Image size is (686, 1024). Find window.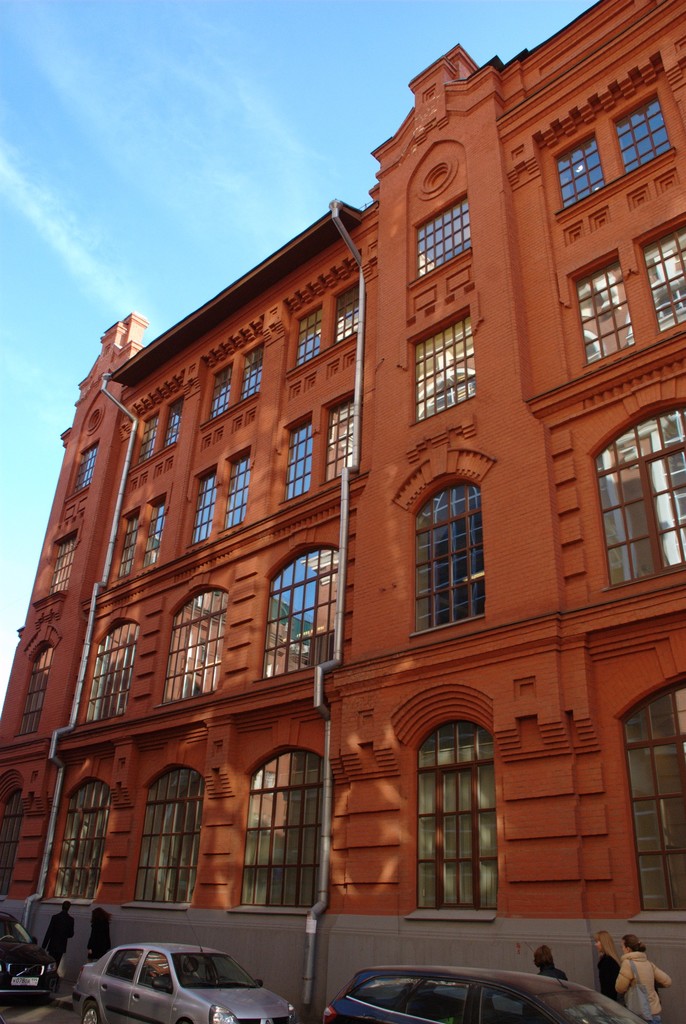
locate(591, 404, 685, 598).
